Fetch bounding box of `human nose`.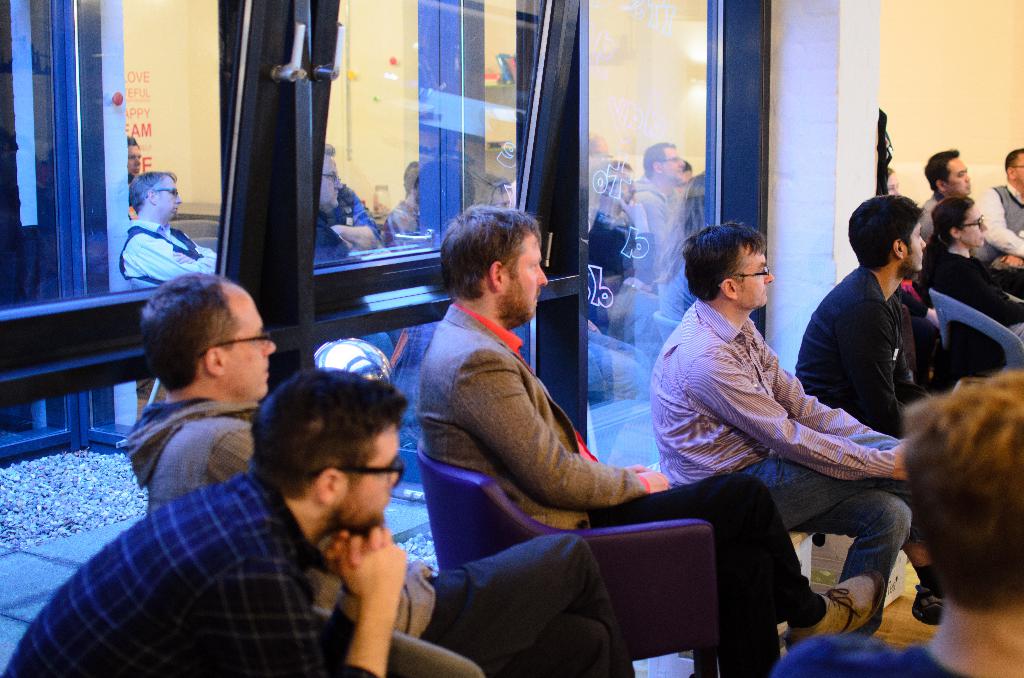
Bbox: [x1=538, y1=264, x2=548, y2=284].
